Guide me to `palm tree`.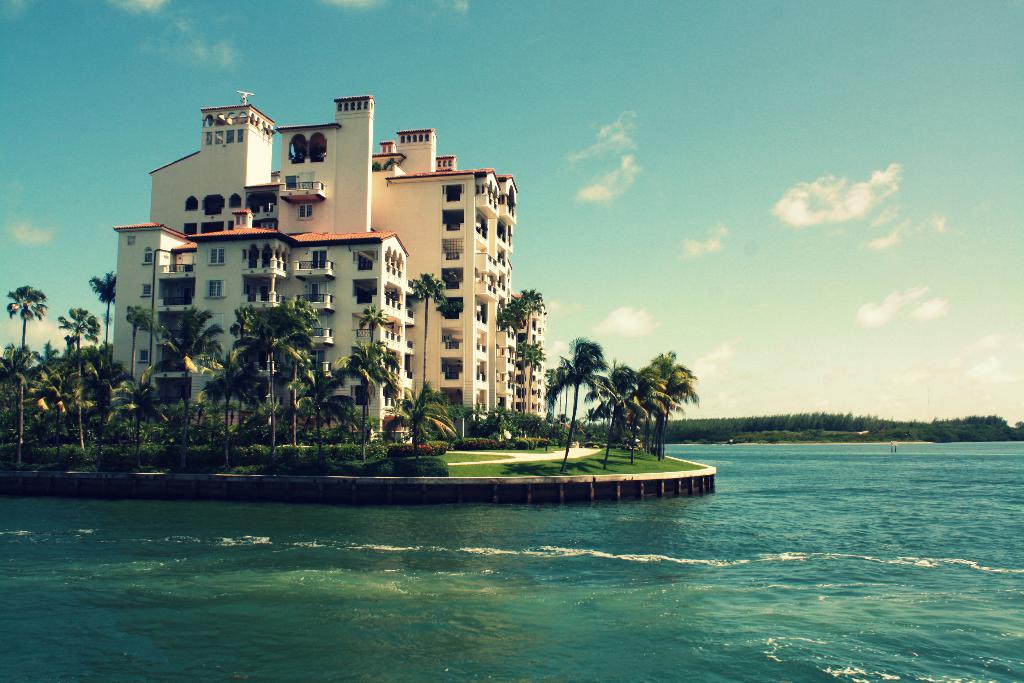
Guidance: (404, 266, 451, 397).
